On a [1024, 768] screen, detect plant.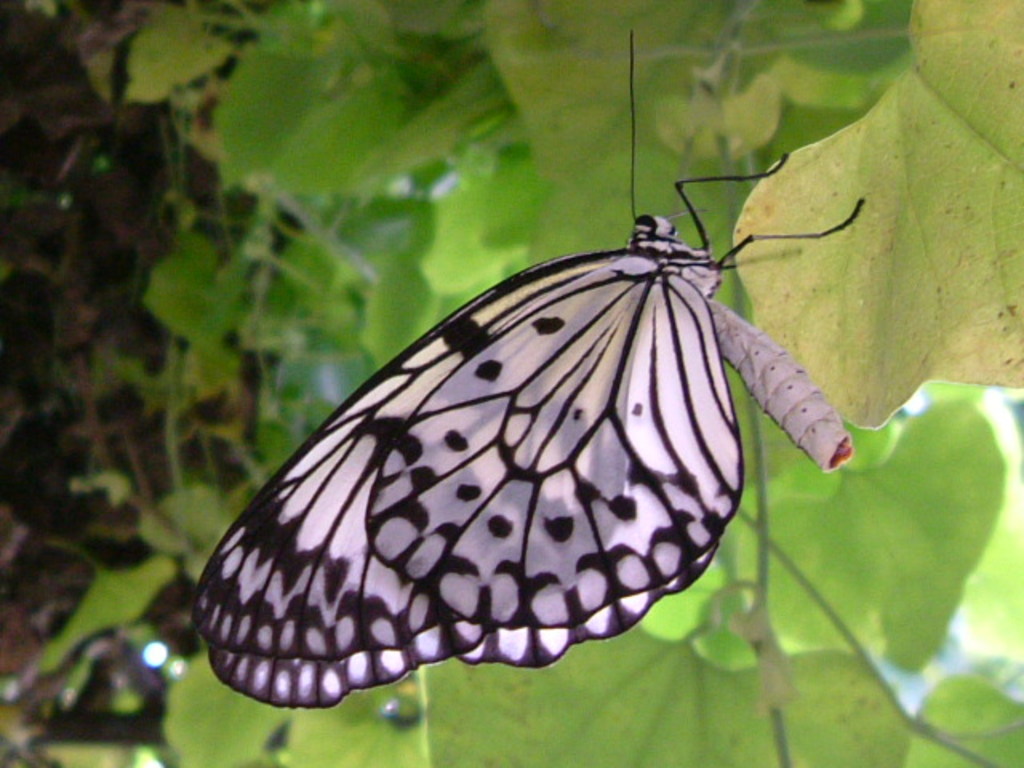
0/0/1022/766.
